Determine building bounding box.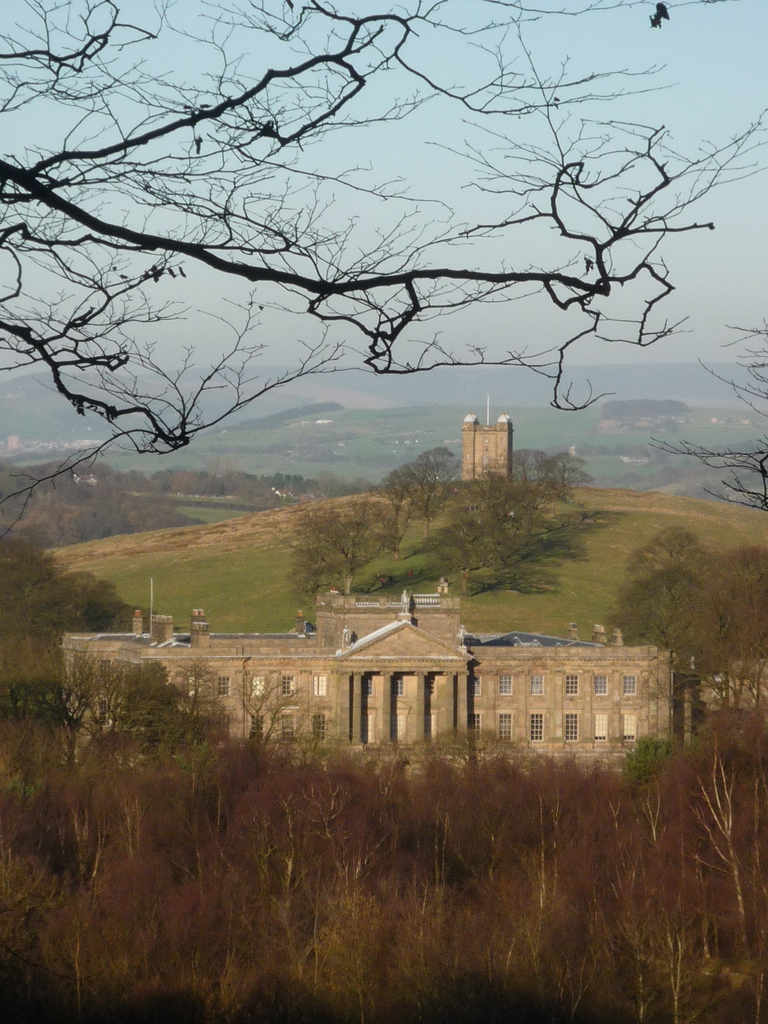
Determined: <region>64, 578, 702, 781</region>.
